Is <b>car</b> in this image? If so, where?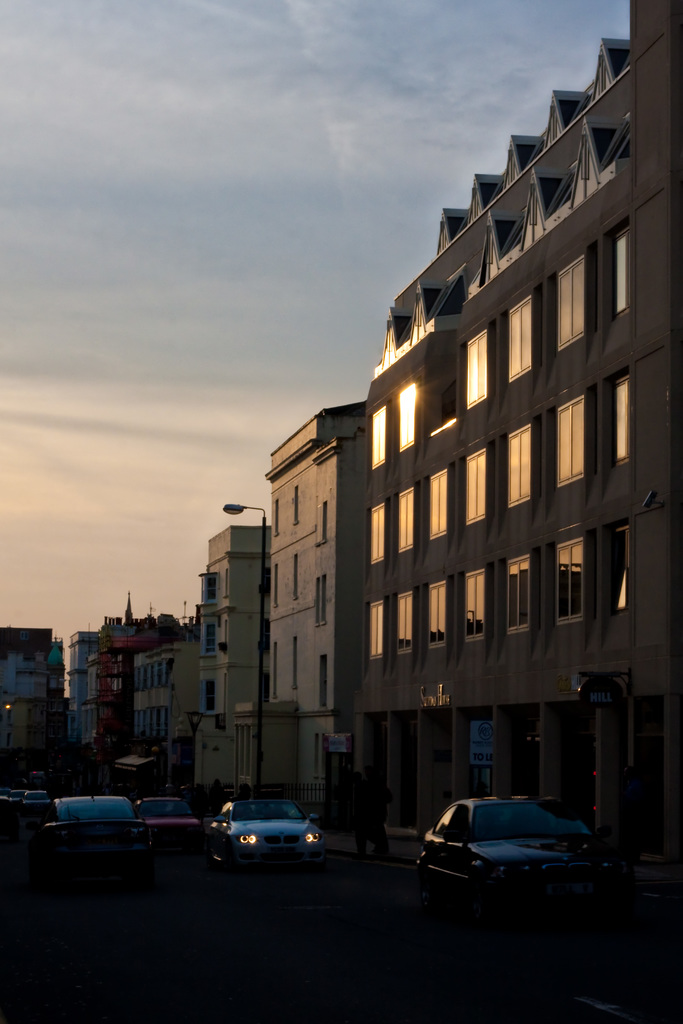
Yes, at l=417, t=797, r=601, b=883.
